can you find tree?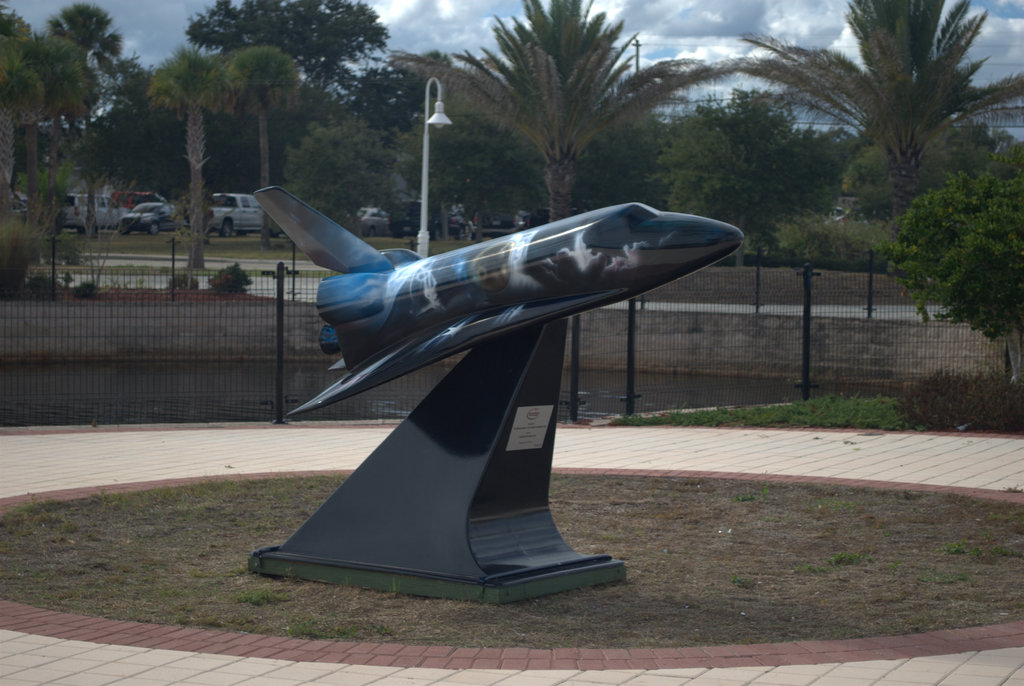
Yes, bounding box: left=652, top=80, right=796, bottom=240.
